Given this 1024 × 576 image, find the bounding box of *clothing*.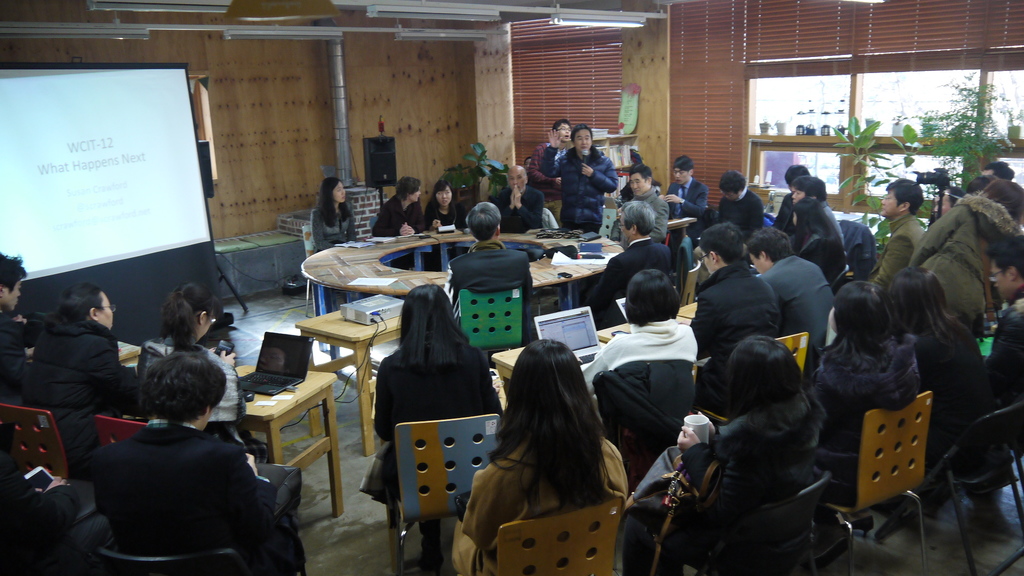
(left=644, top=441, right=815, bottom=575).
